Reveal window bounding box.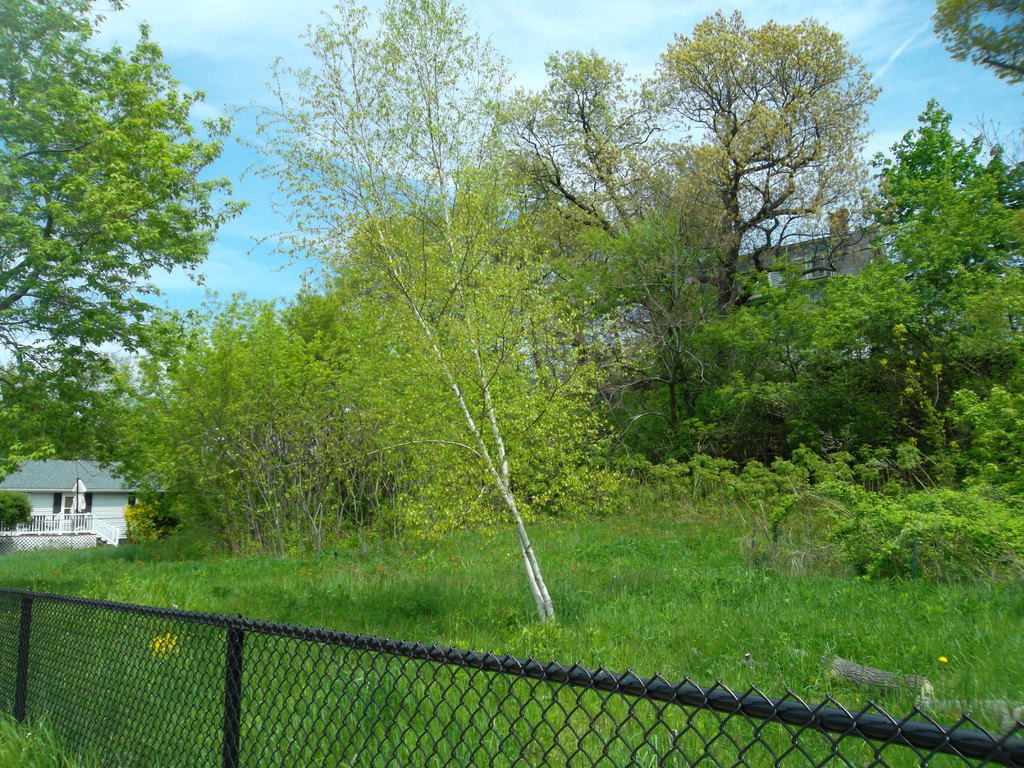
Revealed: {"x1": 50, "y1": 488, "x2": 66, "y2": 513}.
